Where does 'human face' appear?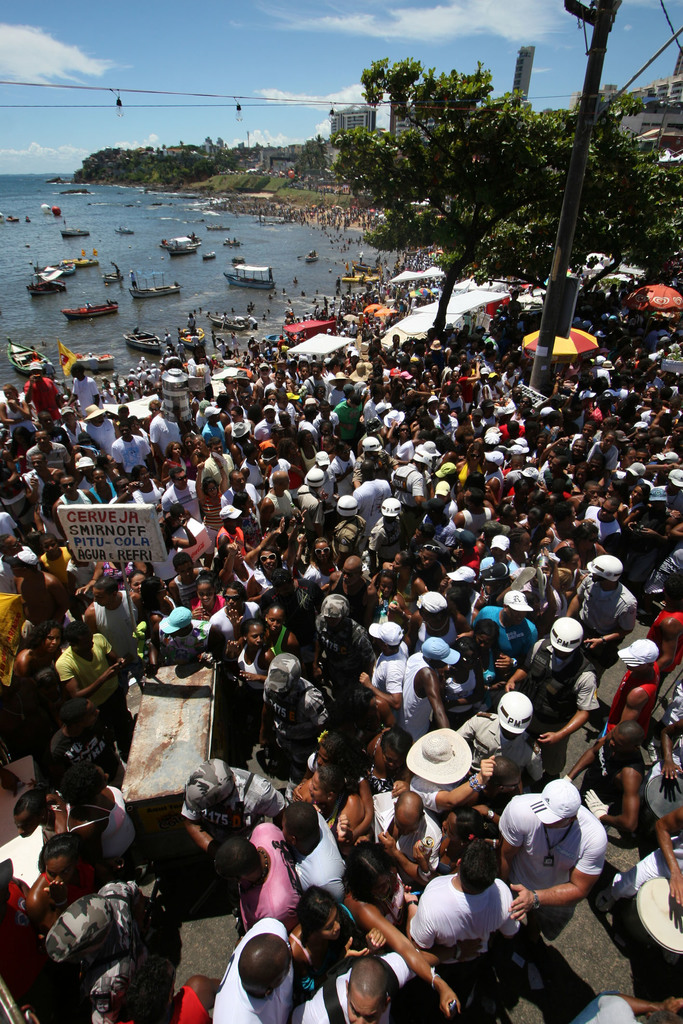
Appears at x1=420 y1=548 x2=440 y2=569.
